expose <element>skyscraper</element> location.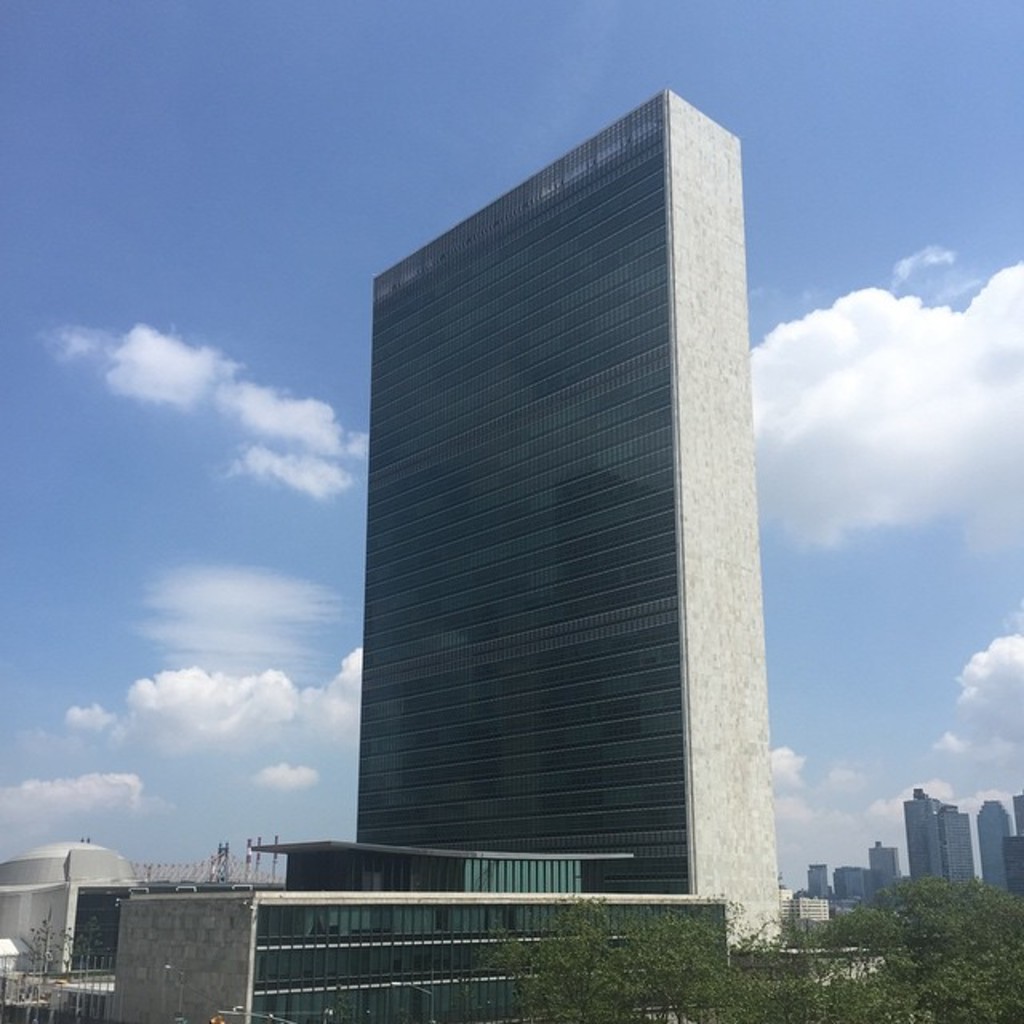
Exposed at box=[318, 82, 808, 915].
